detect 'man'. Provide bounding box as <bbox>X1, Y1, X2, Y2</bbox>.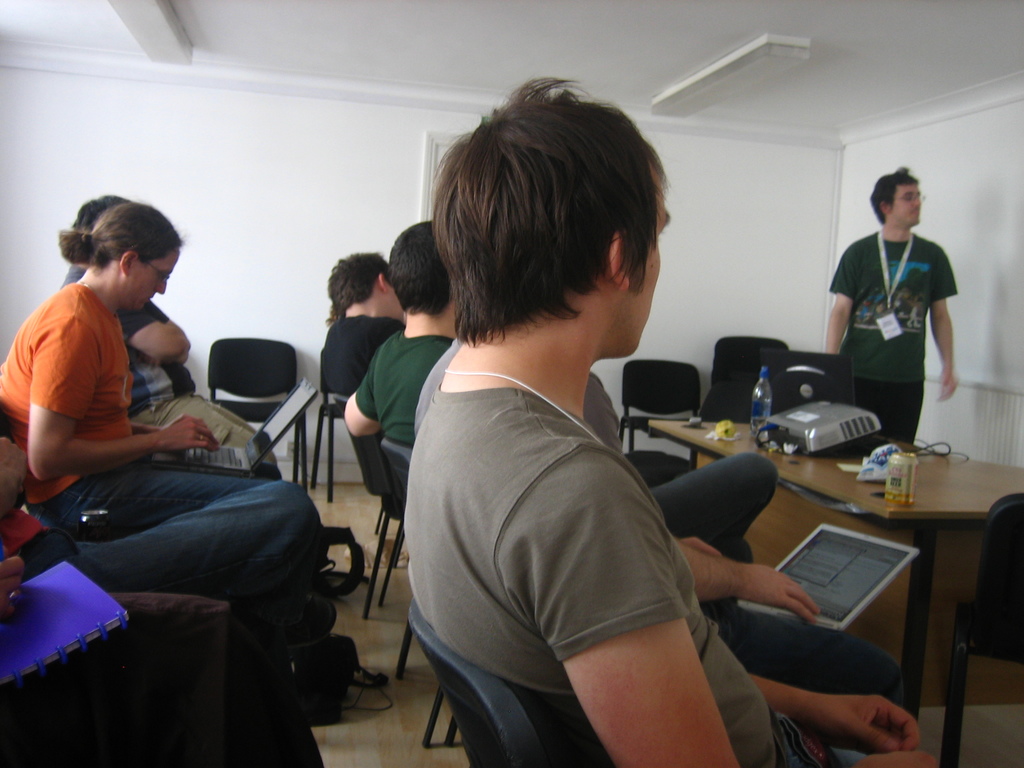
<bbox>337, 217, 470, 450</bbox>.
